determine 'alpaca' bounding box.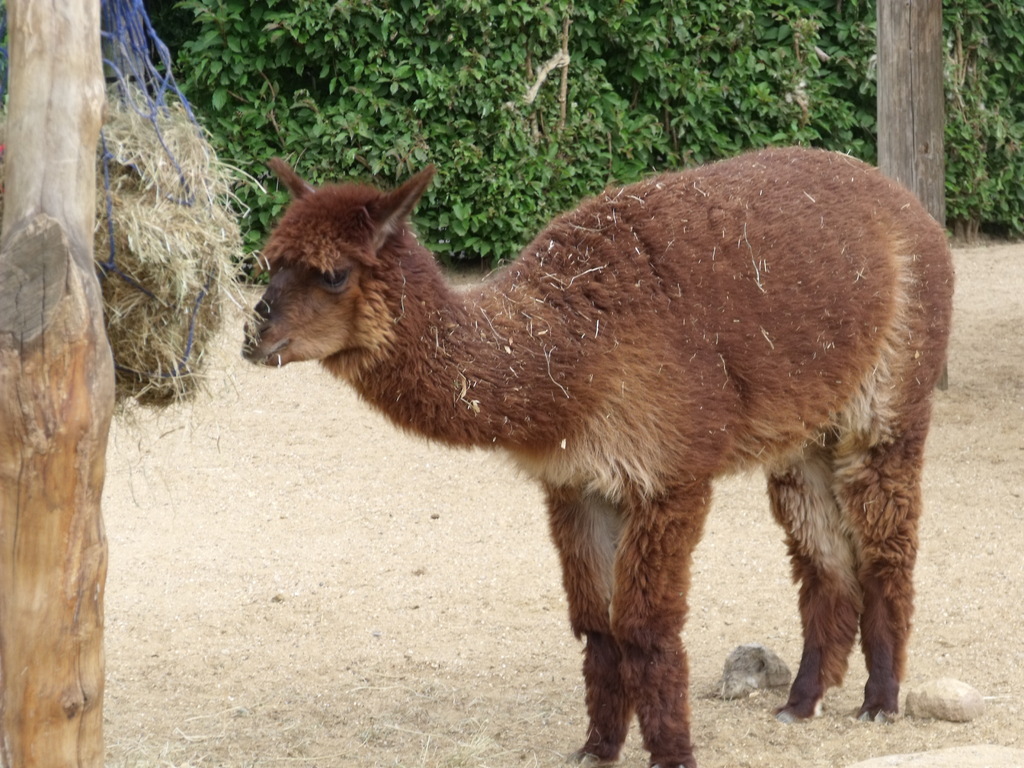
Determined: 238:155:957:767.
